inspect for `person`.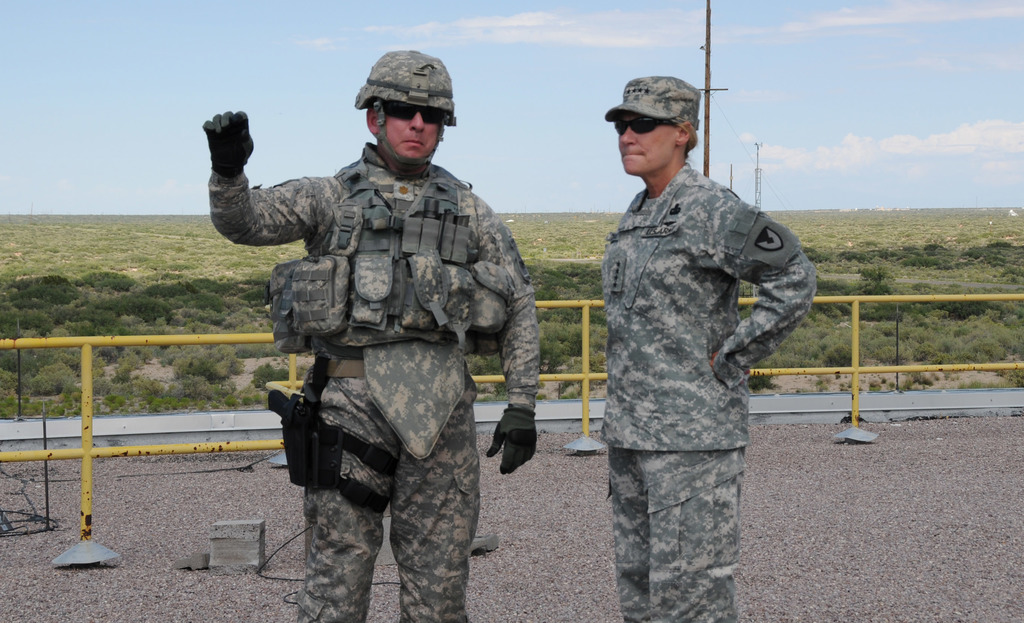
Inspection: bbox=(211, 78, 528, 603).
